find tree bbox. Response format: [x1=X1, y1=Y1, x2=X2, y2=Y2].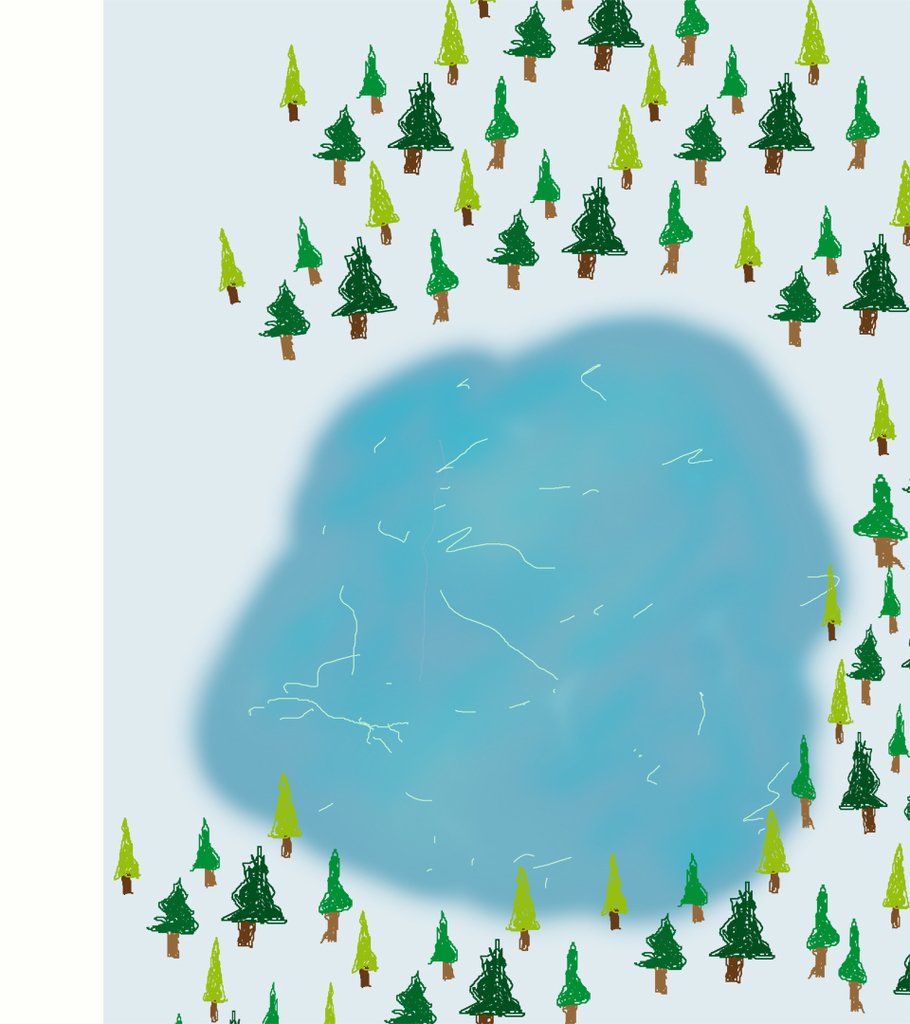
[x1=635, y1=907, x2=686, y2=993].
